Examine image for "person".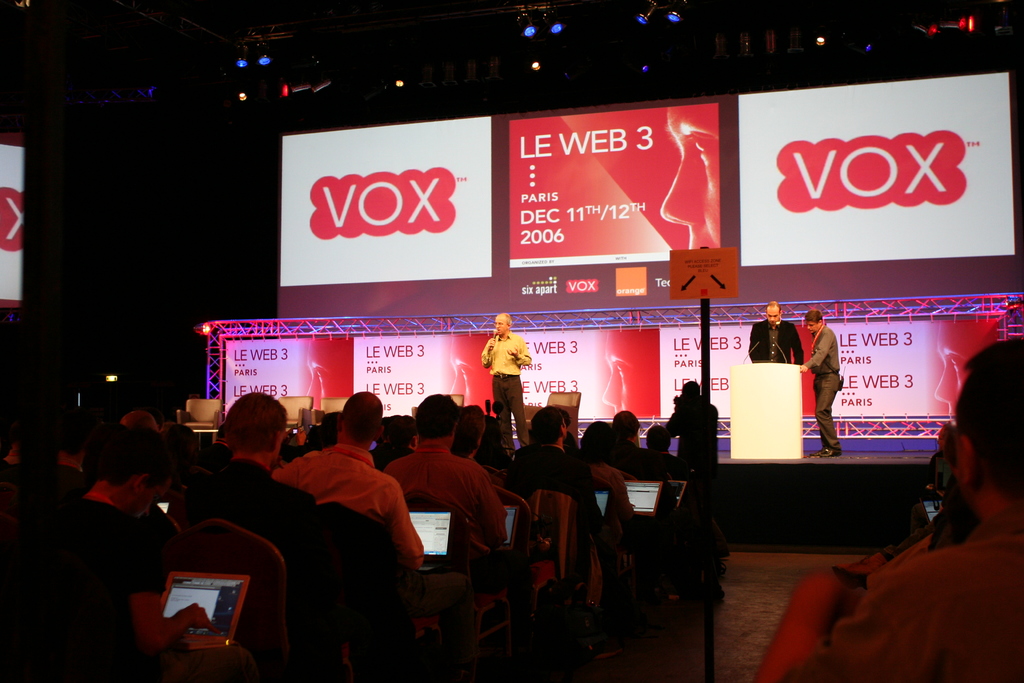
Examination result: <box>660,379,726,550</box>.
